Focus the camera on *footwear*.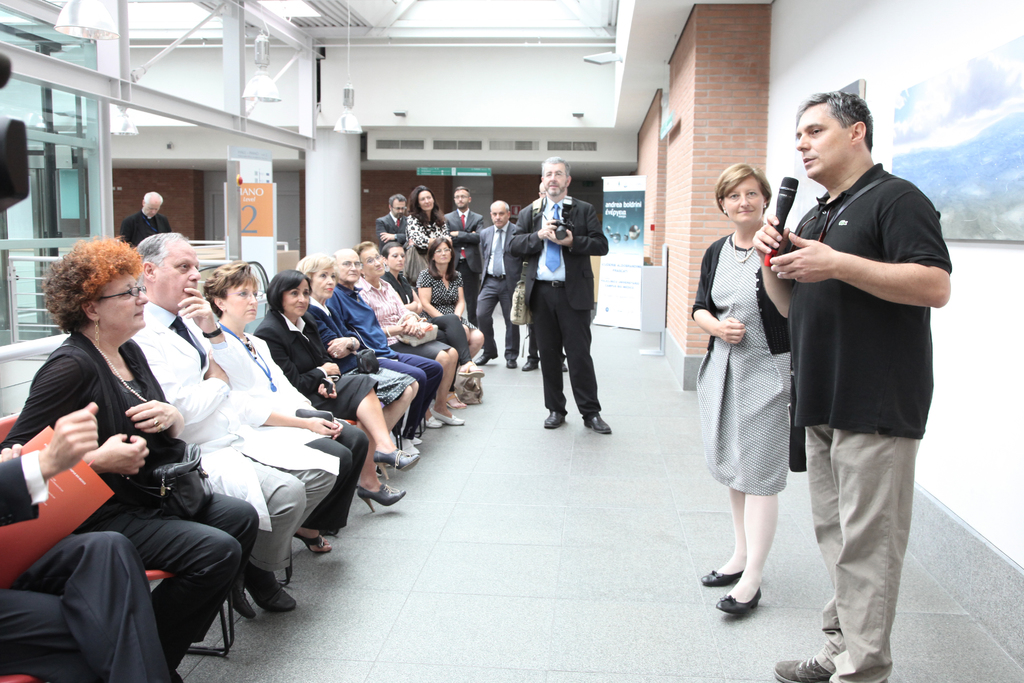
Focus region: locate(521, 357, 538, 375).
